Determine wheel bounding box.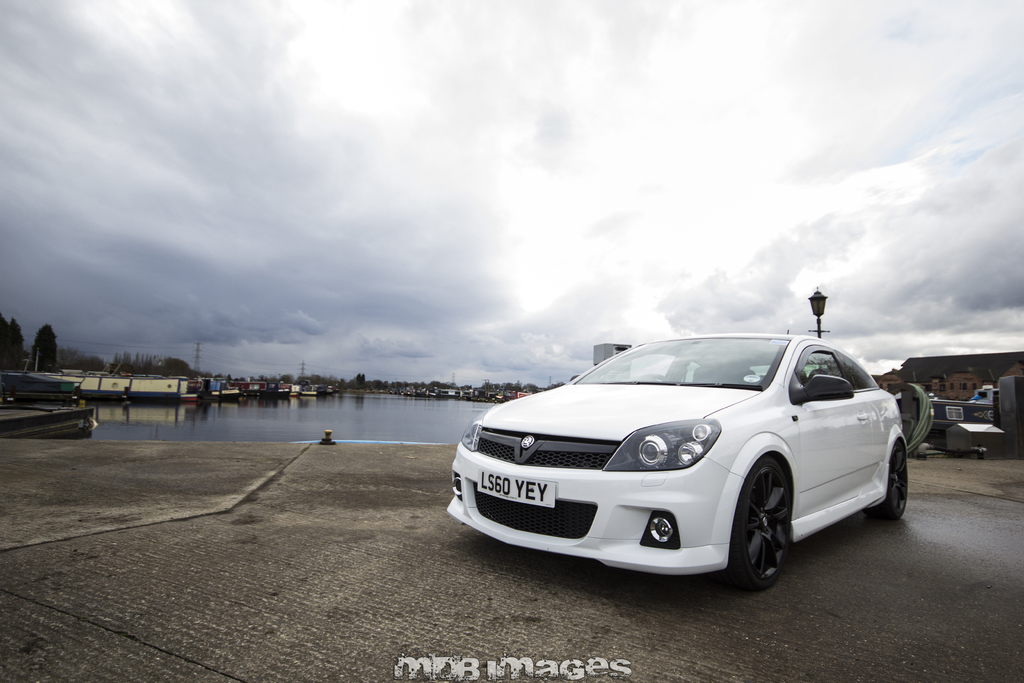
Determined: locate(634, 369, 673, 384).
